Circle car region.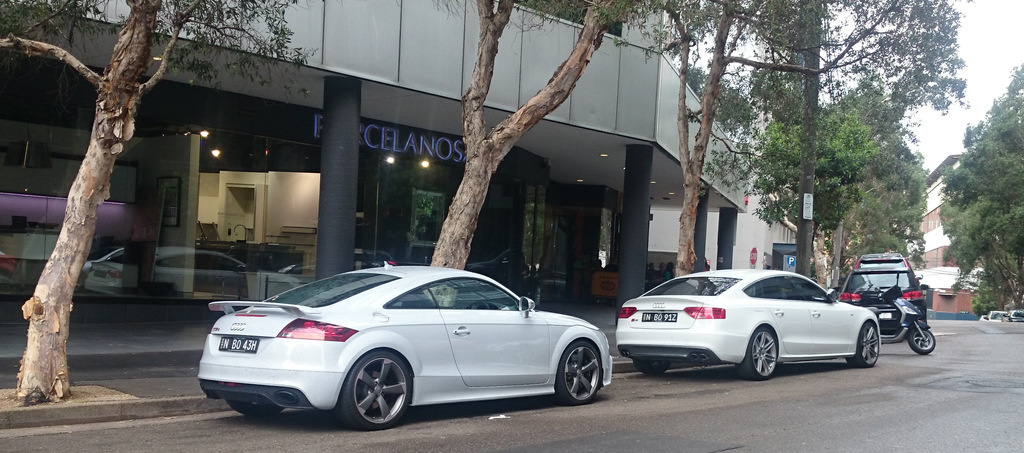
Region: select_region(184, 264, 628, 429).
